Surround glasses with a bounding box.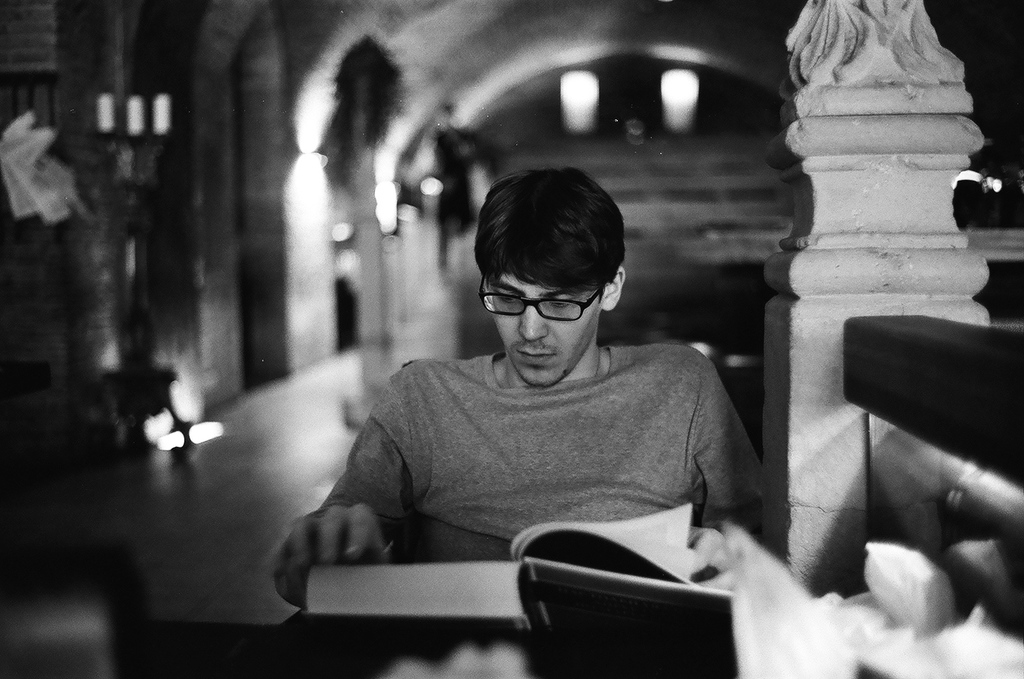
locate(477, 275, 609, 324).
